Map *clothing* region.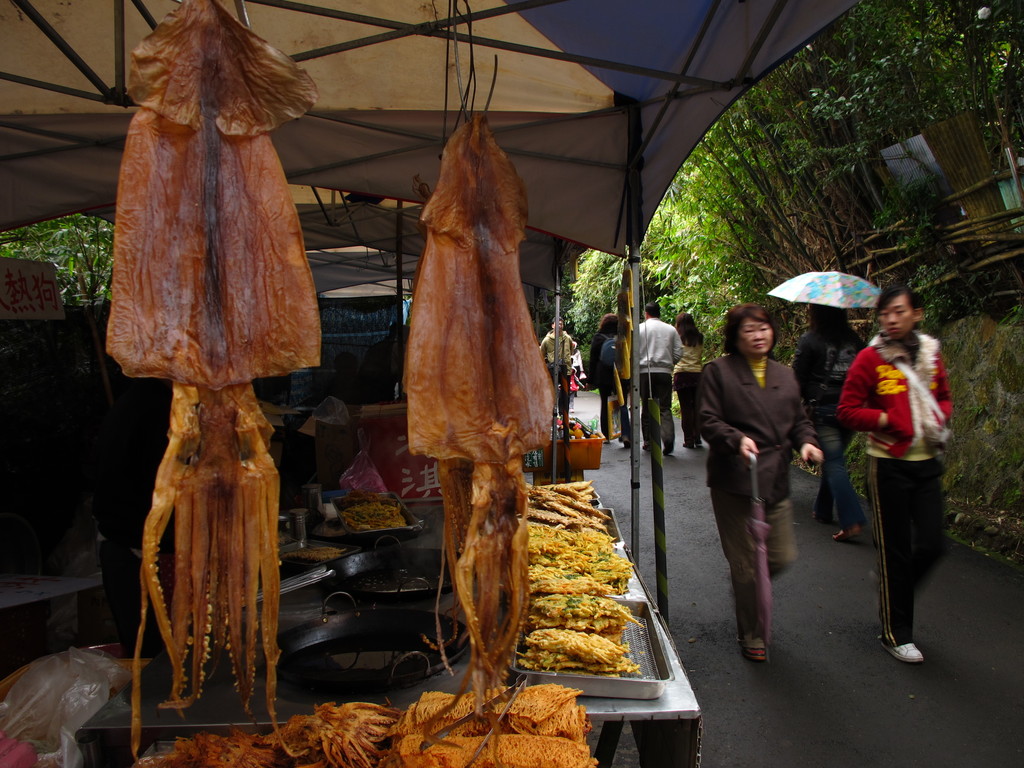
Mapped to [x1=673, y1=333, x2=701, y2=442].
